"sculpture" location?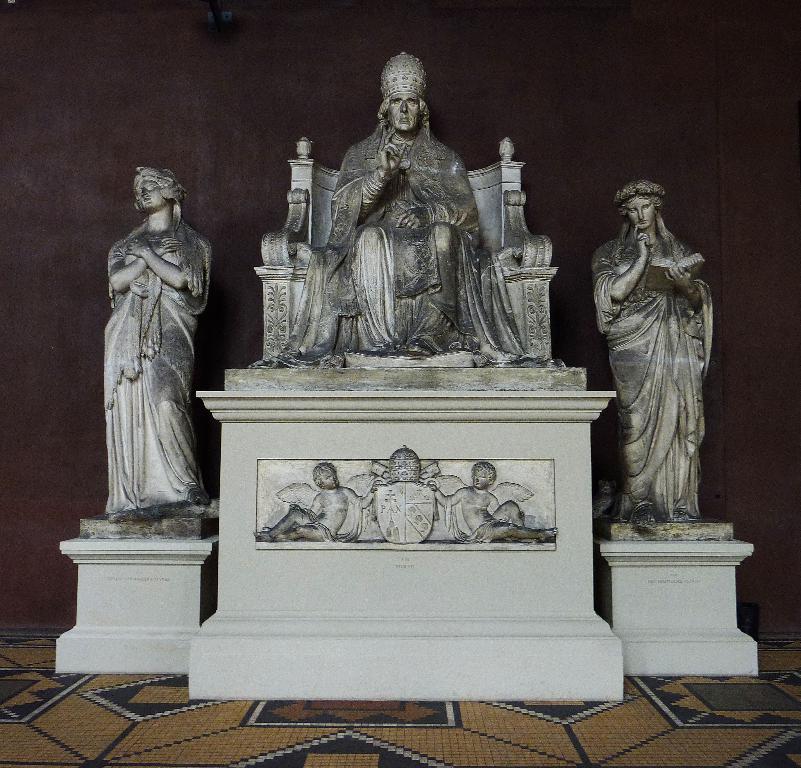
rect(592, 178, 716, 529)
